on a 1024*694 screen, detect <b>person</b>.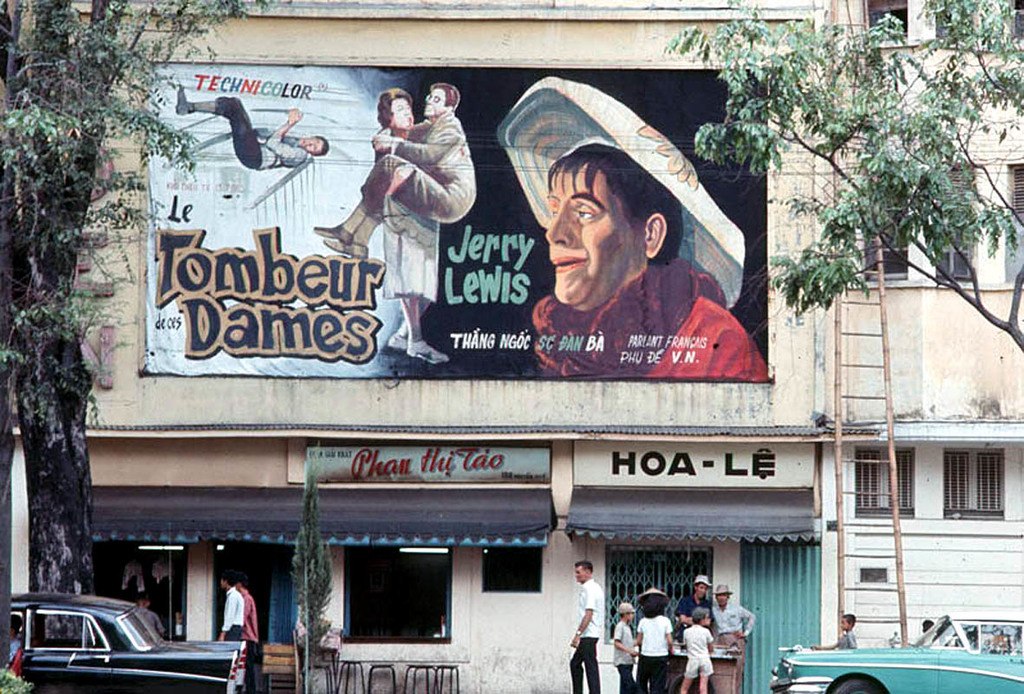
(571, 561, 607, 693).
